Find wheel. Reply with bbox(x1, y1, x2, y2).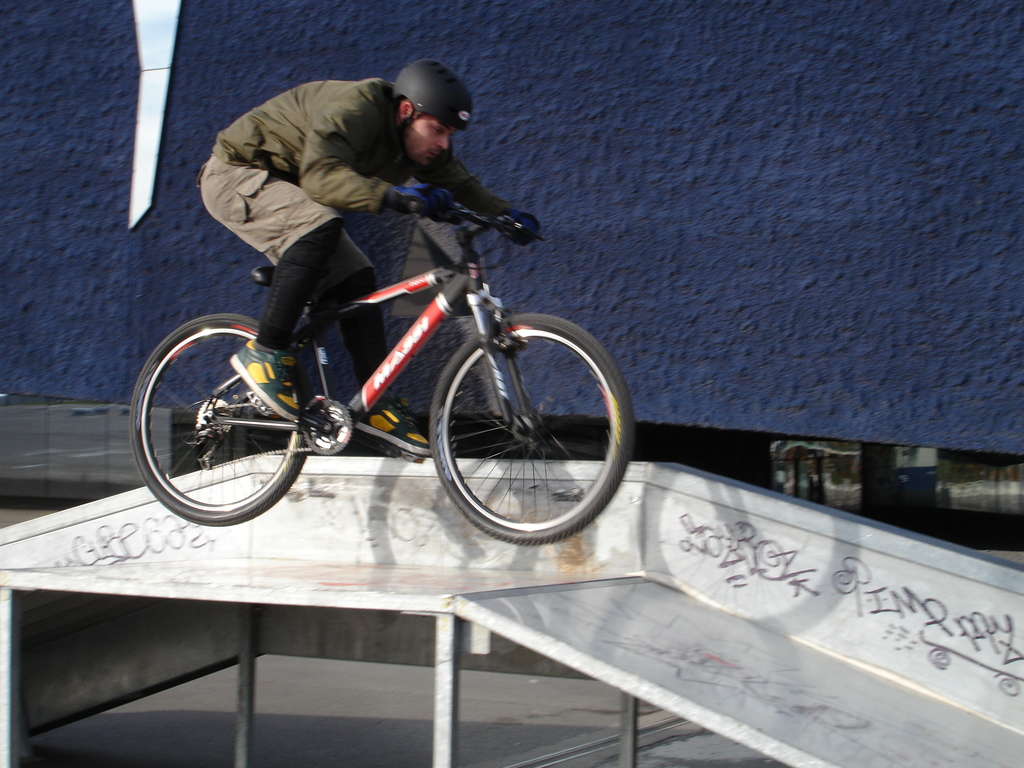
bbox(429, 312, 612, 547).
